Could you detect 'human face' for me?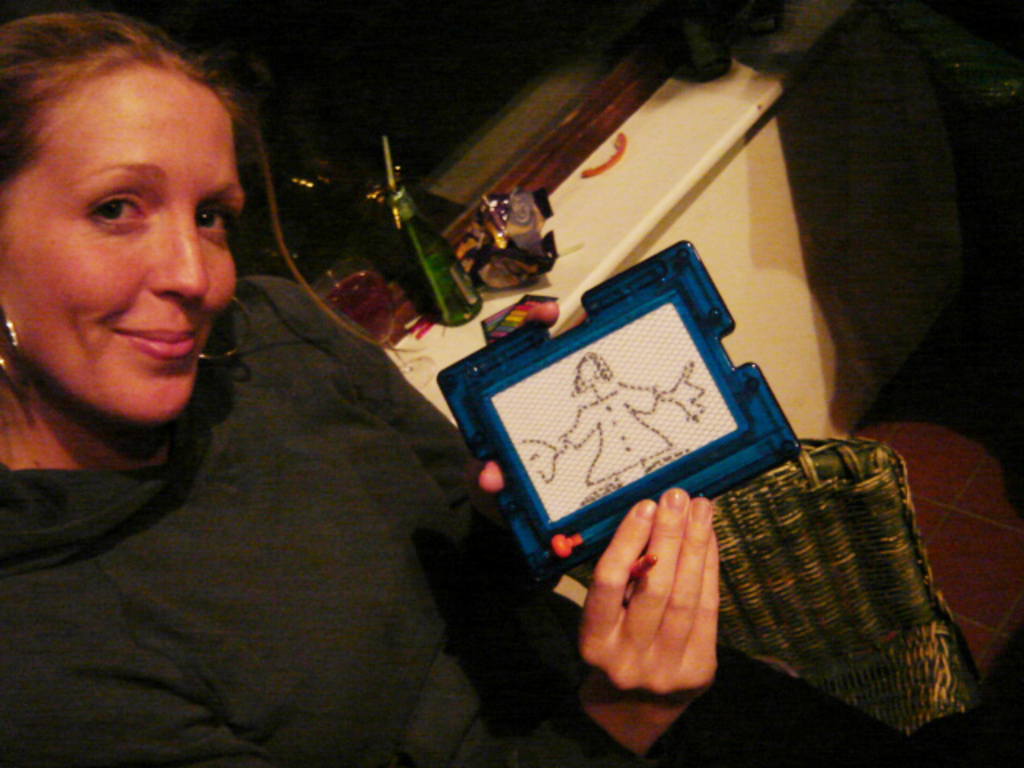
Detection result: bbox=(0, 58, 253, 427).
